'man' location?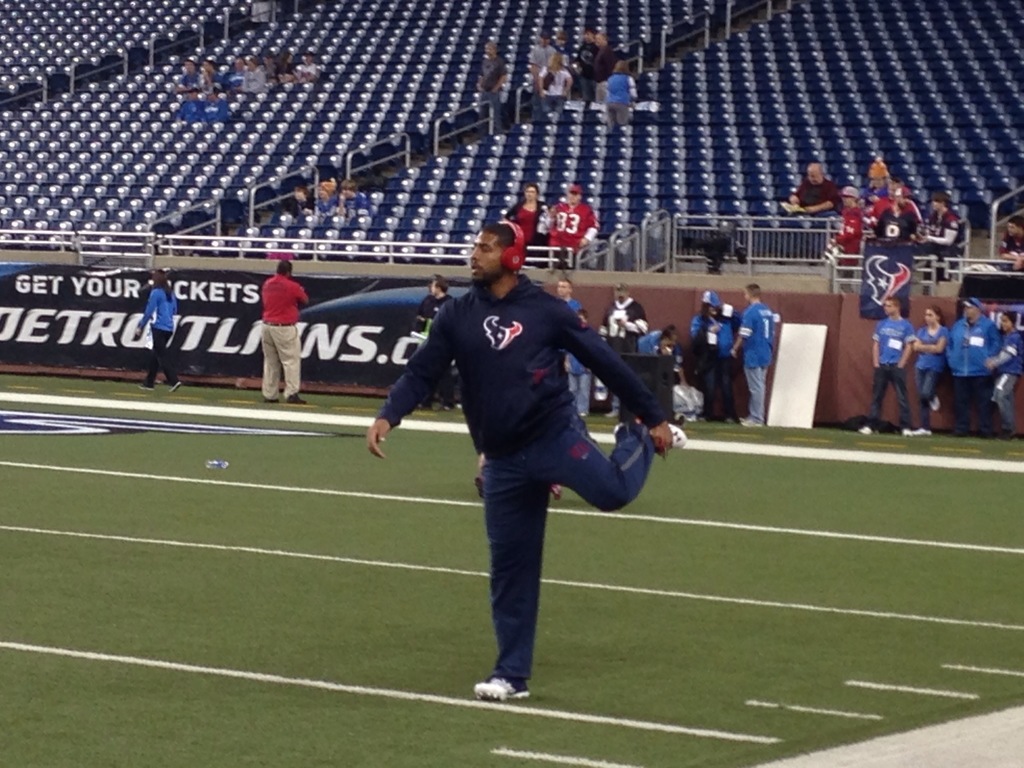
left=262, top=260, right=314, bottom=406
